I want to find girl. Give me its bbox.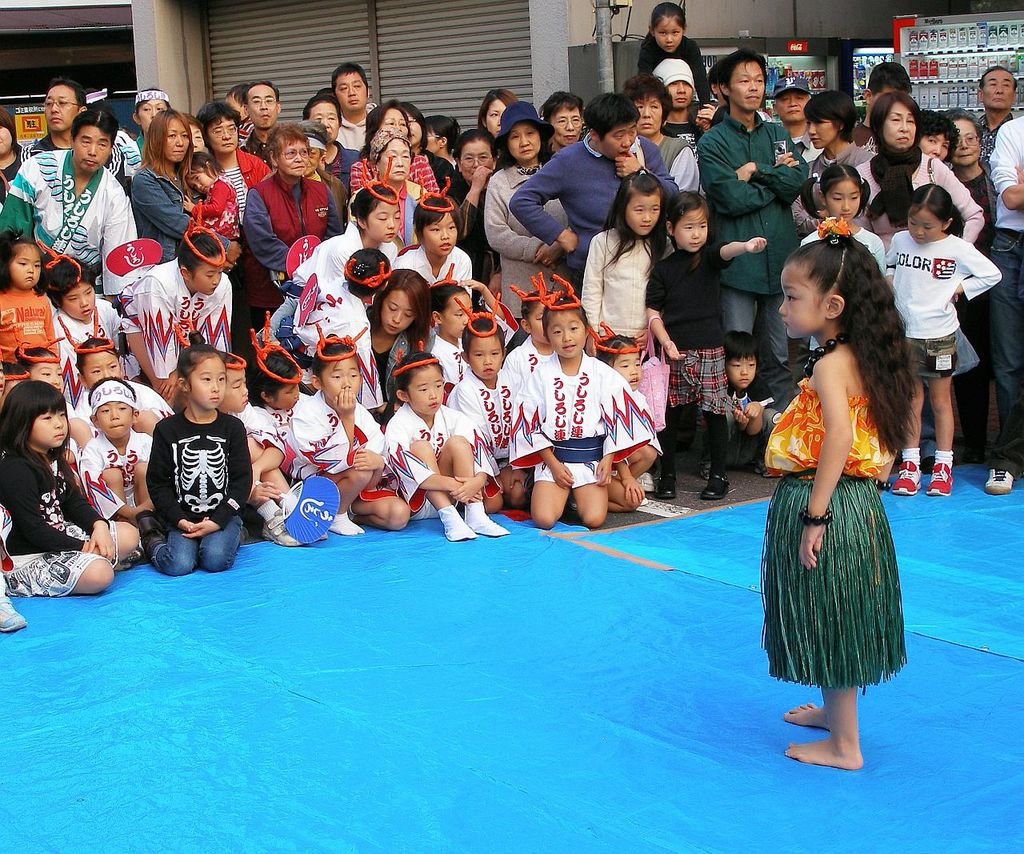
detection(641, 0, 706, 103).
